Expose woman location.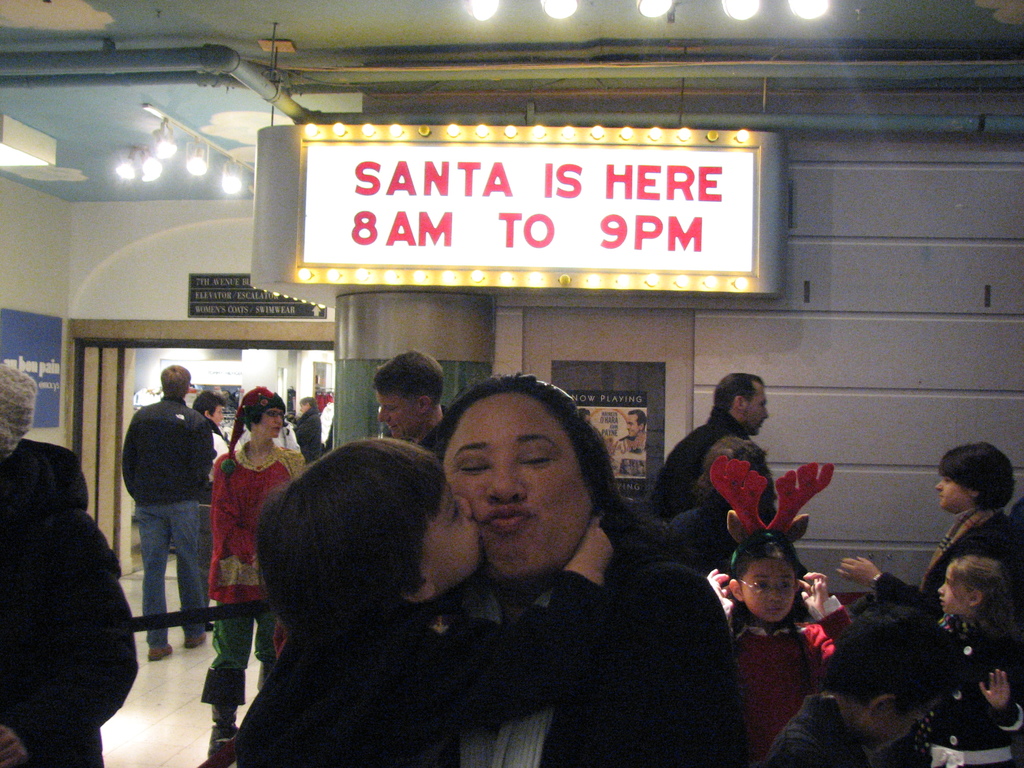
Exposed at (x1=204, y1=388, x2=313, y2=759).
